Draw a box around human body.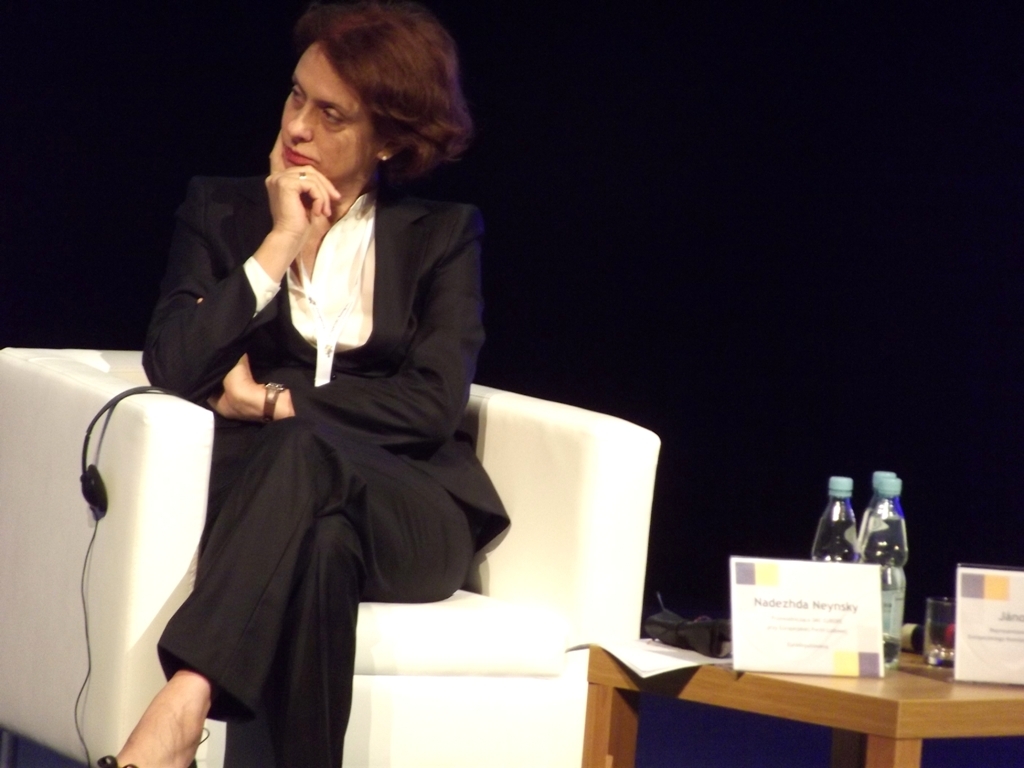
[139, 6, 521, 767].
